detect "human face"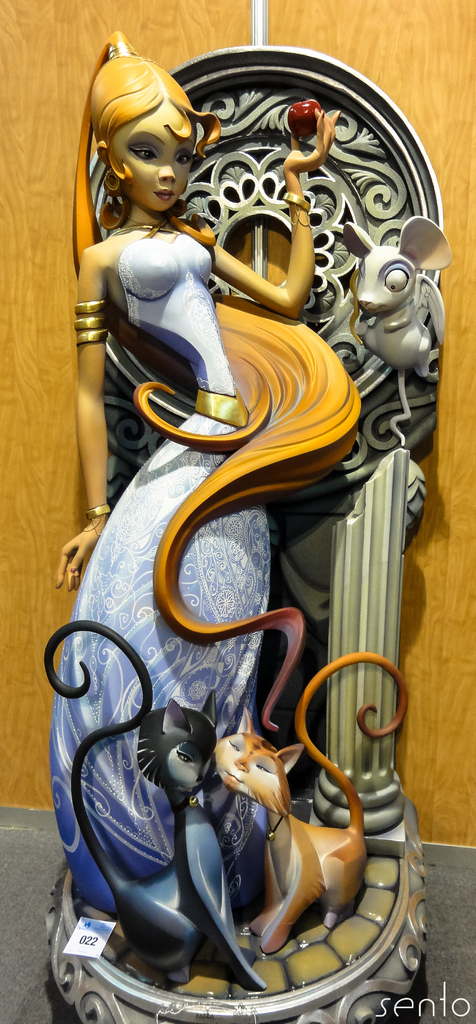
BBox(109, 108, 191, 209)
